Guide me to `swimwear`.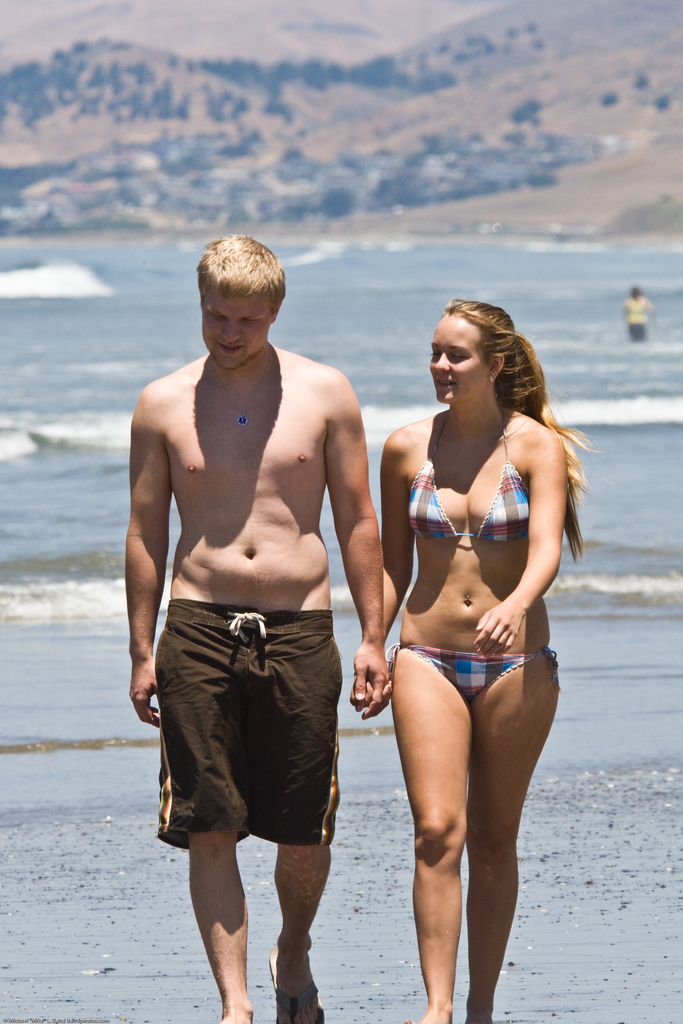
Guidance: [380,636,572,710].
